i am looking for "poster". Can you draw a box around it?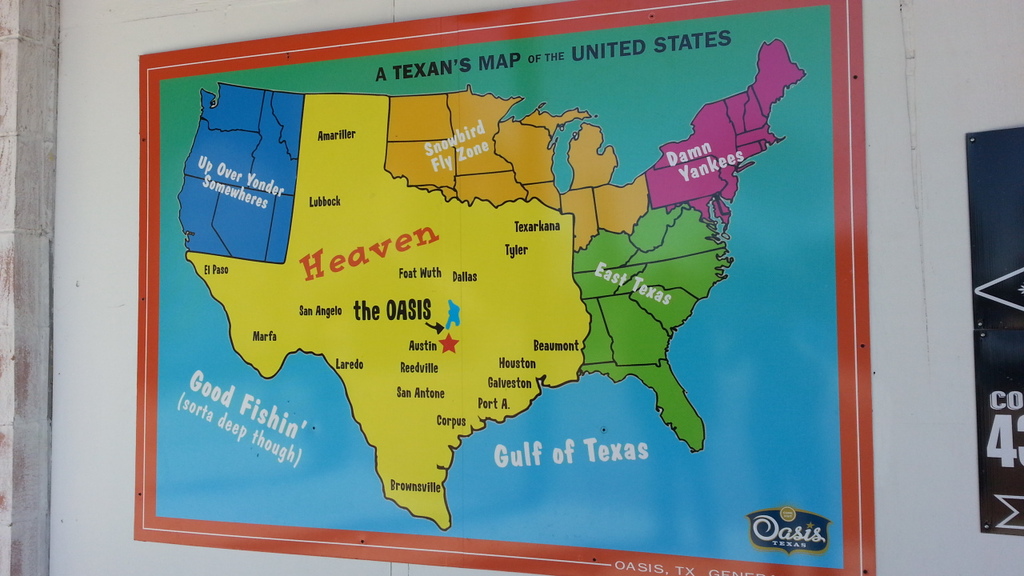
Sure, the bounding box is pyautogui.locateOnScreen(133, 0, 871, 573).
